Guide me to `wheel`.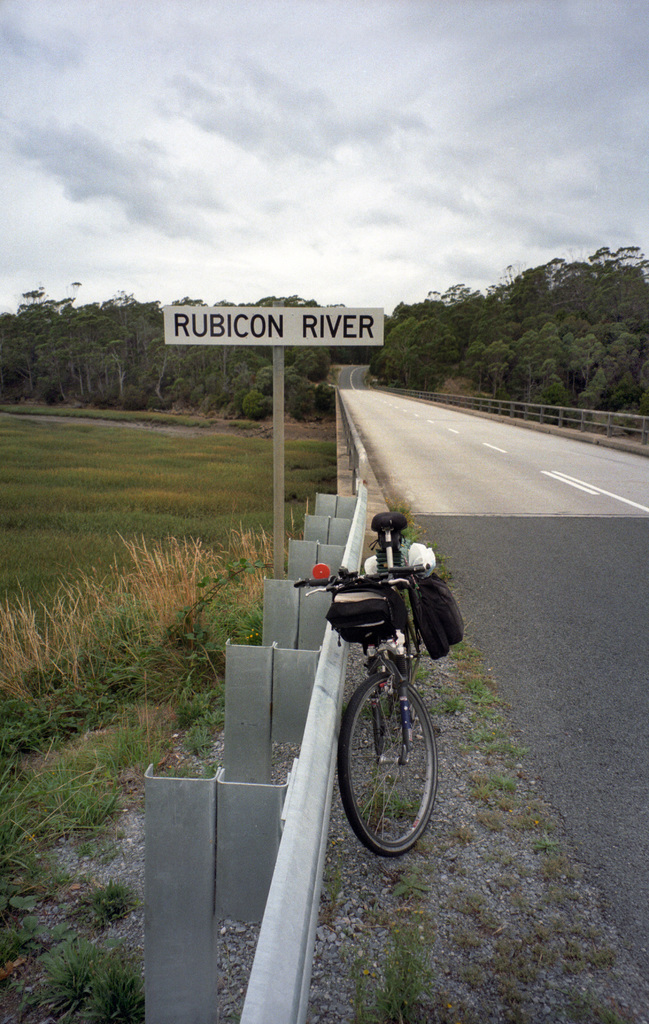
Guidance: [336, 672, 446, 858].
